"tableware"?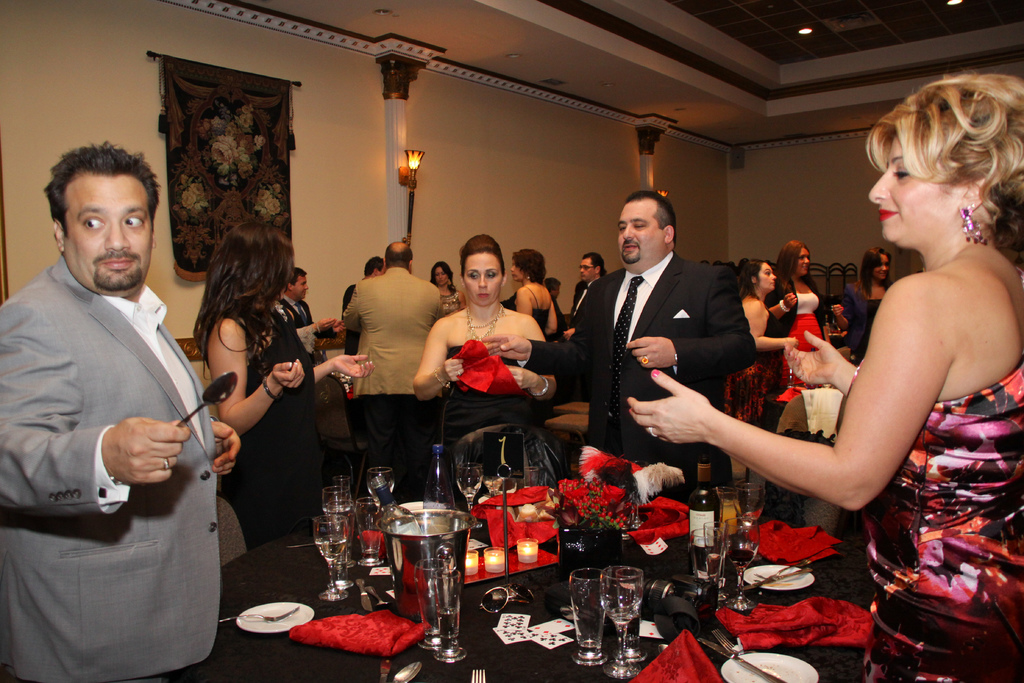
[x1=376, y1=495, x2=473, y2=650]
